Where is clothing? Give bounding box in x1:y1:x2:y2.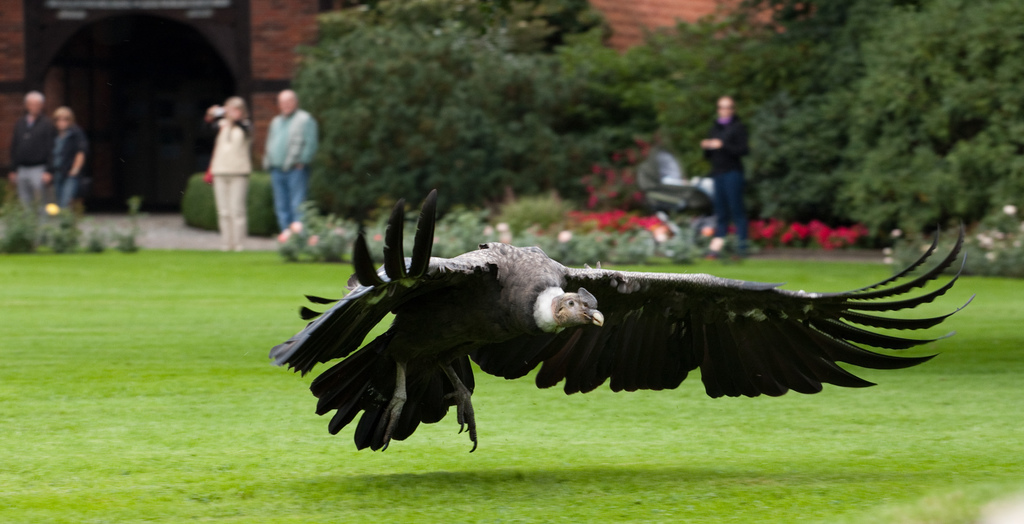
7:115:49:209.
